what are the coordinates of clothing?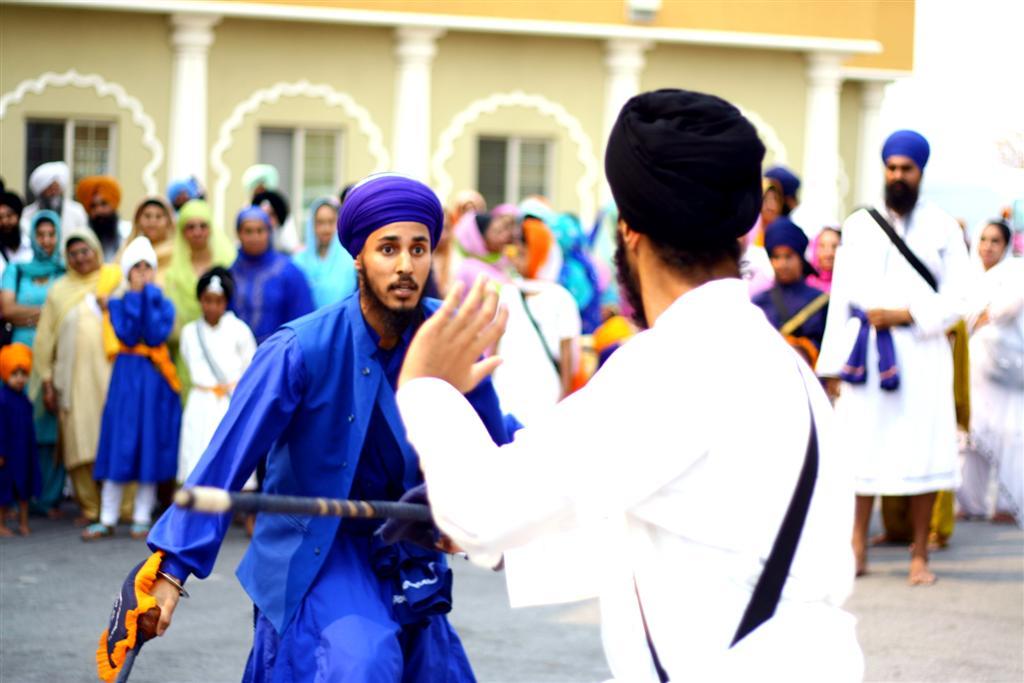
left=180, top=309, right=258, bottom=496.
